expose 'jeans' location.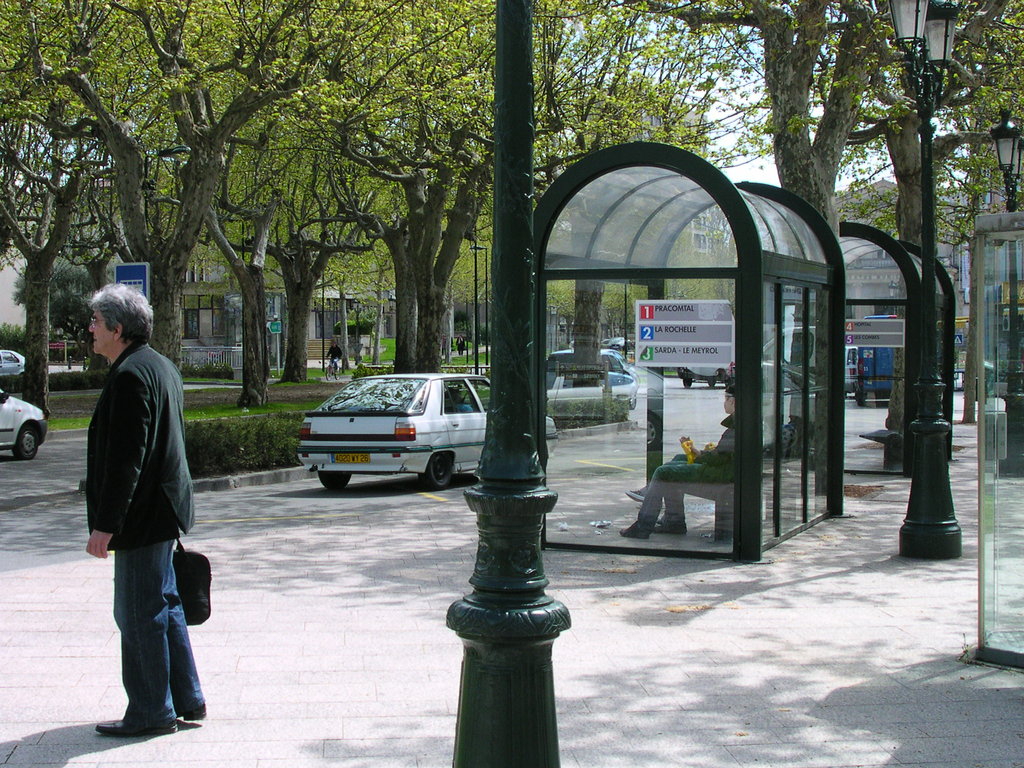
Exposed at [x1=92, y1=519, x2=193, y2=749].
